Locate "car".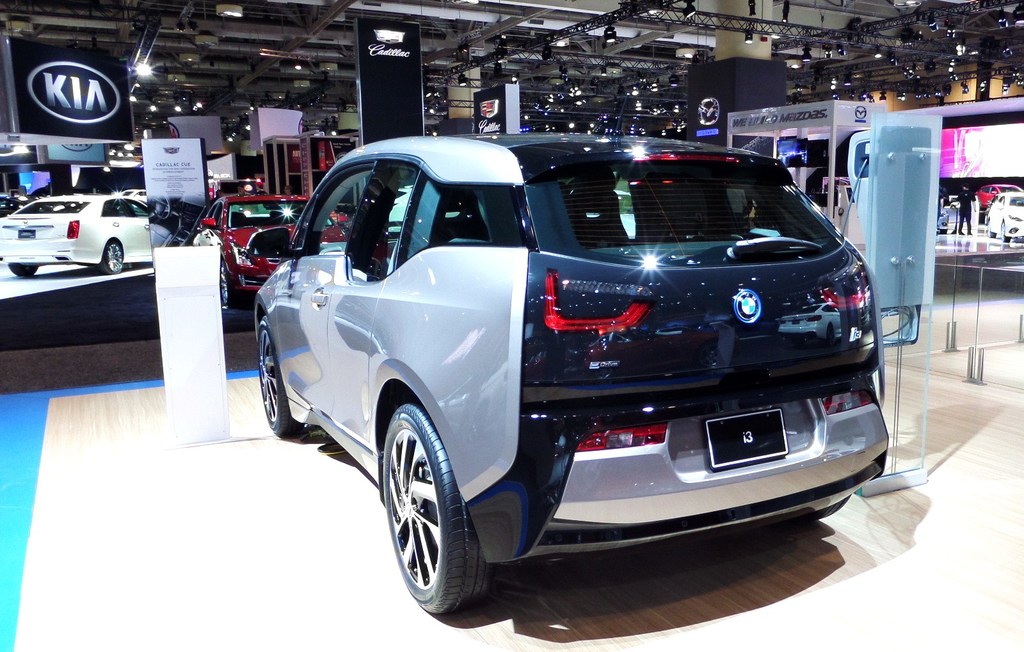
Bounding box: pyautogui.locateOnScreen(234, 177, 260, 195).
